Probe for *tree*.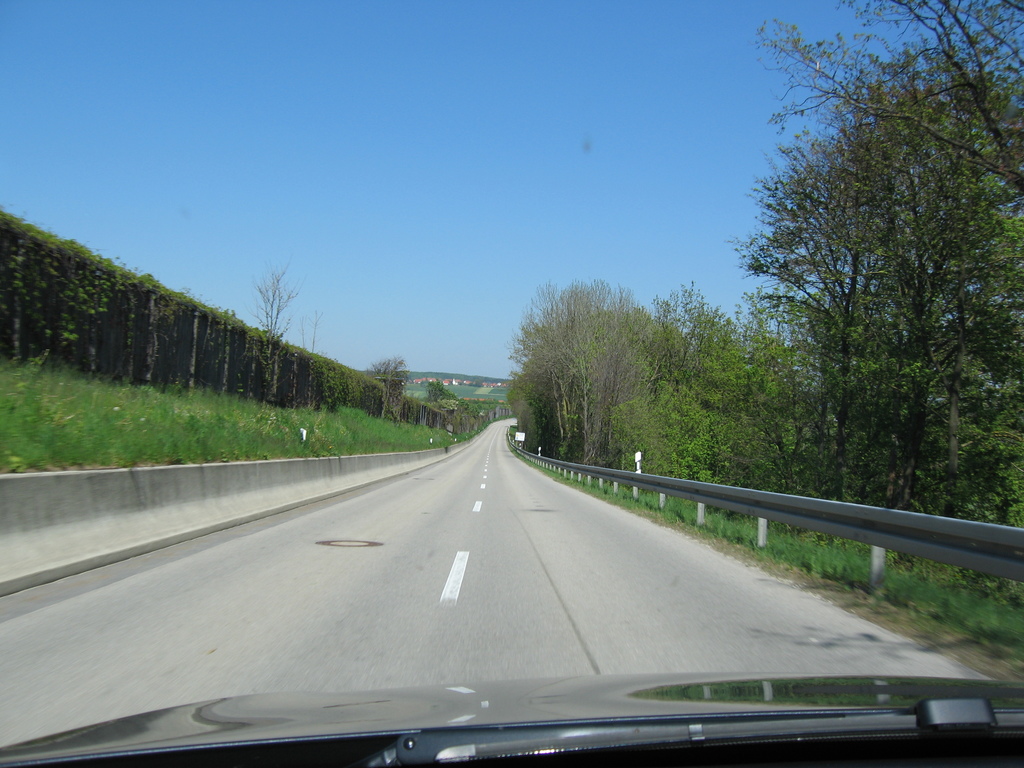
Probe result: left=370, top=357, right=404, bottom=415.
